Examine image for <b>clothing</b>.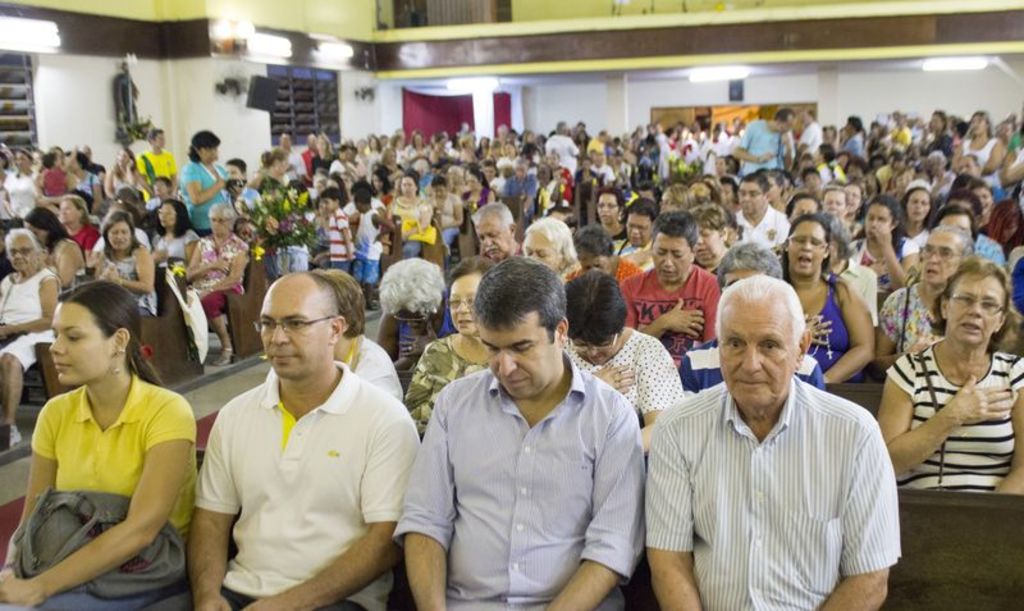
Examination result: pyautogui.locateOnScreen(232, 183, 260, 213).
